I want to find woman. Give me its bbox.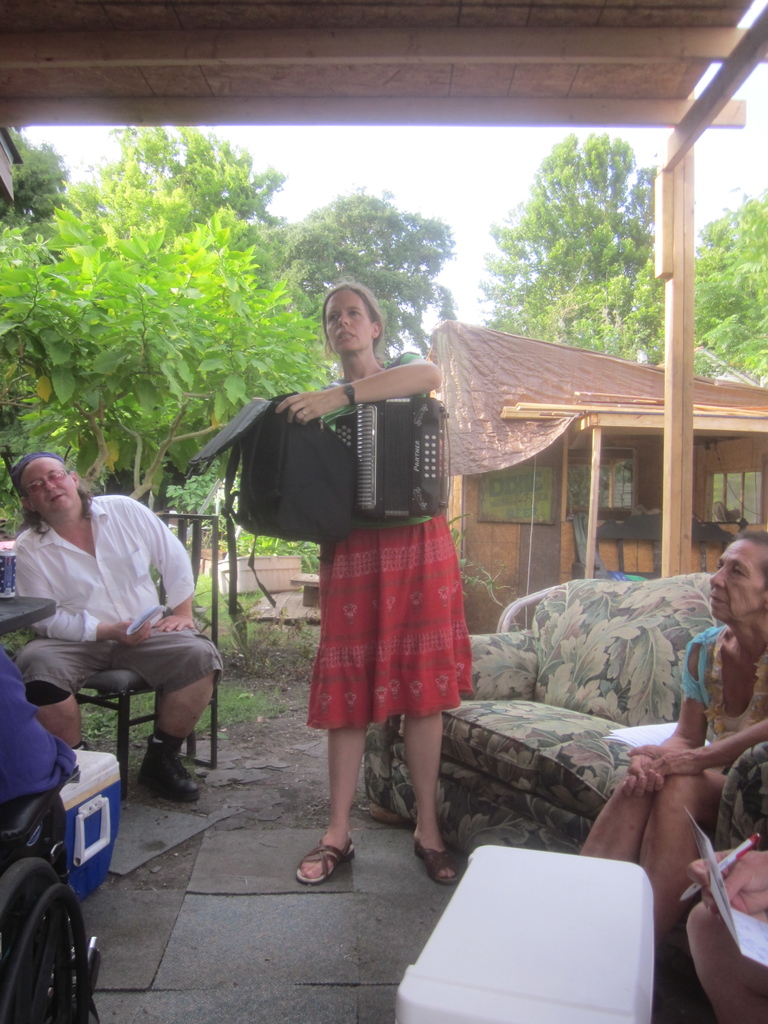
(576,532,767,945).
